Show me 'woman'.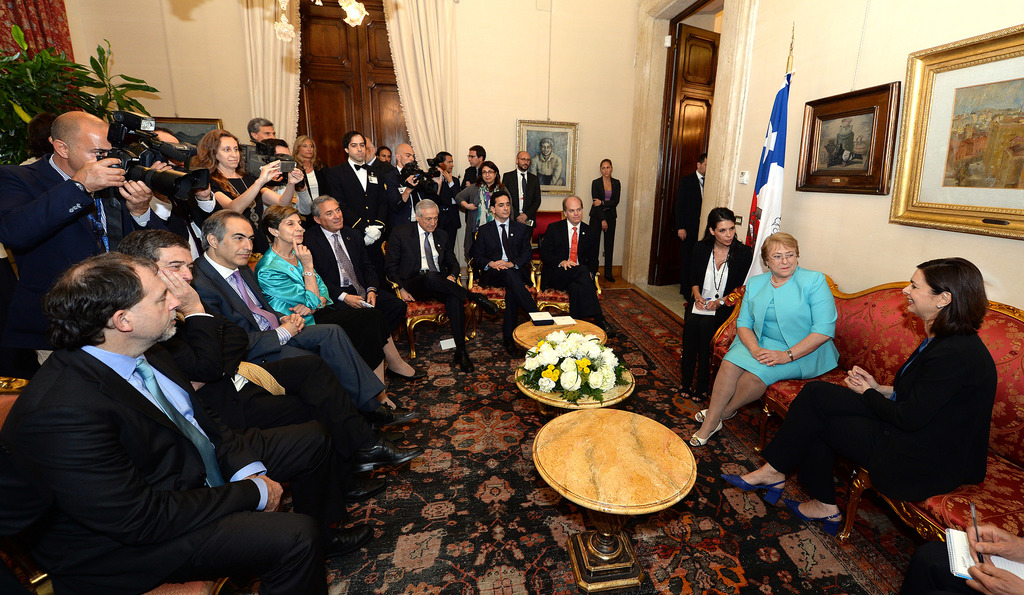
'woman' is here: locate(589, 159, 621, 282).
